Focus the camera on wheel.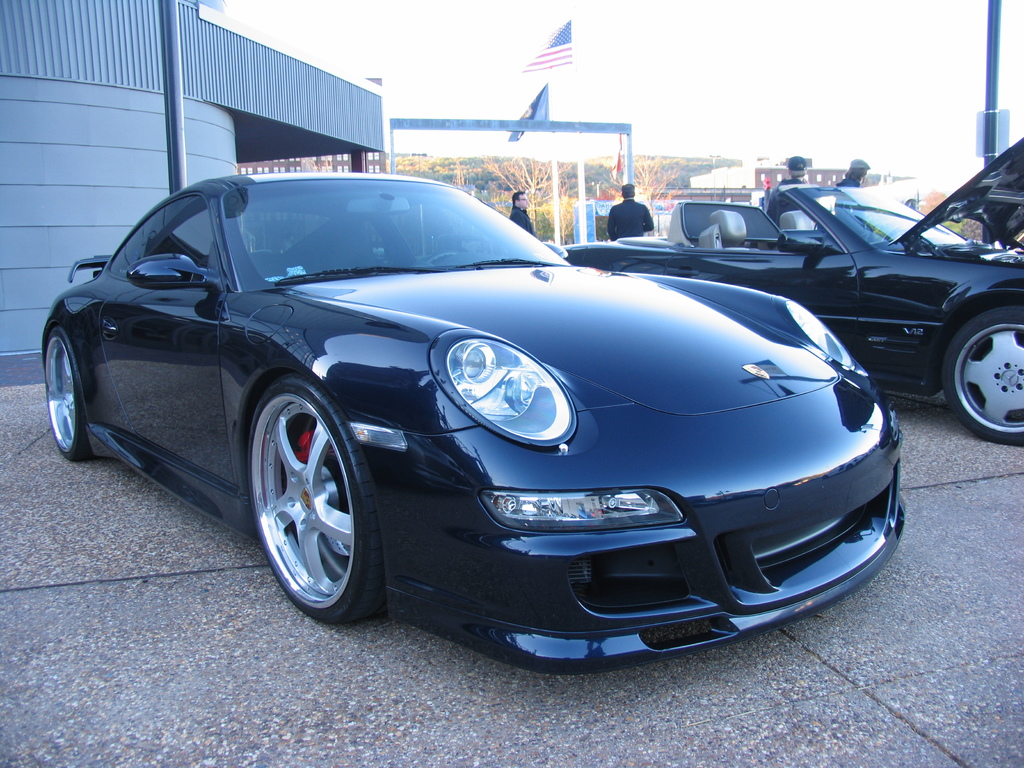
Focus region: bbox=[248, 371, 380, 634].
